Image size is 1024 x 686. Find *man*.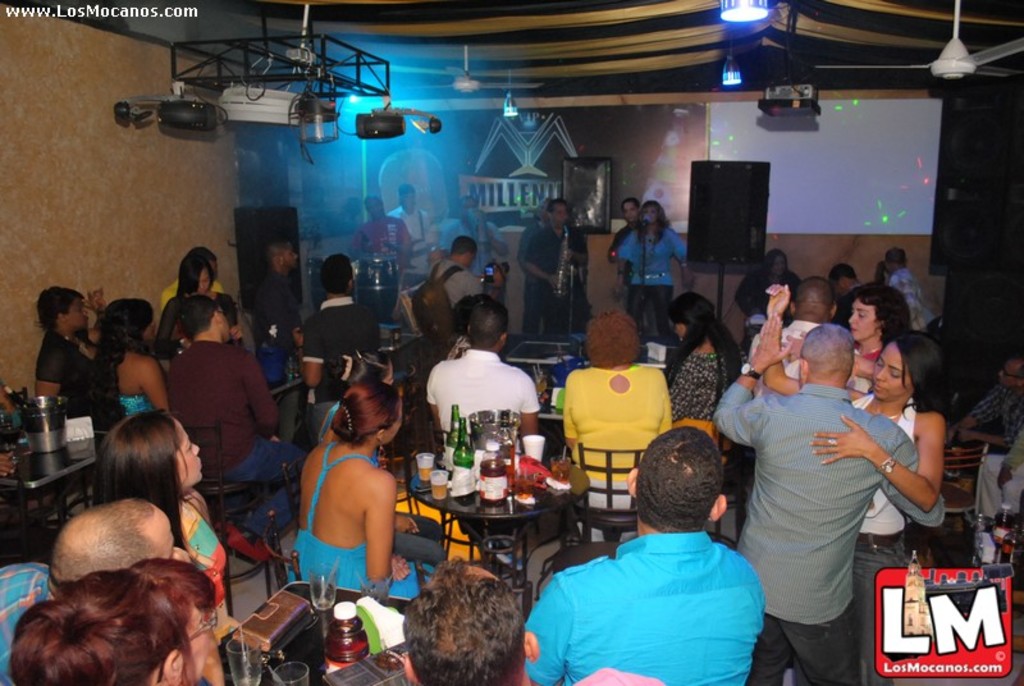
0 499 191 685.
